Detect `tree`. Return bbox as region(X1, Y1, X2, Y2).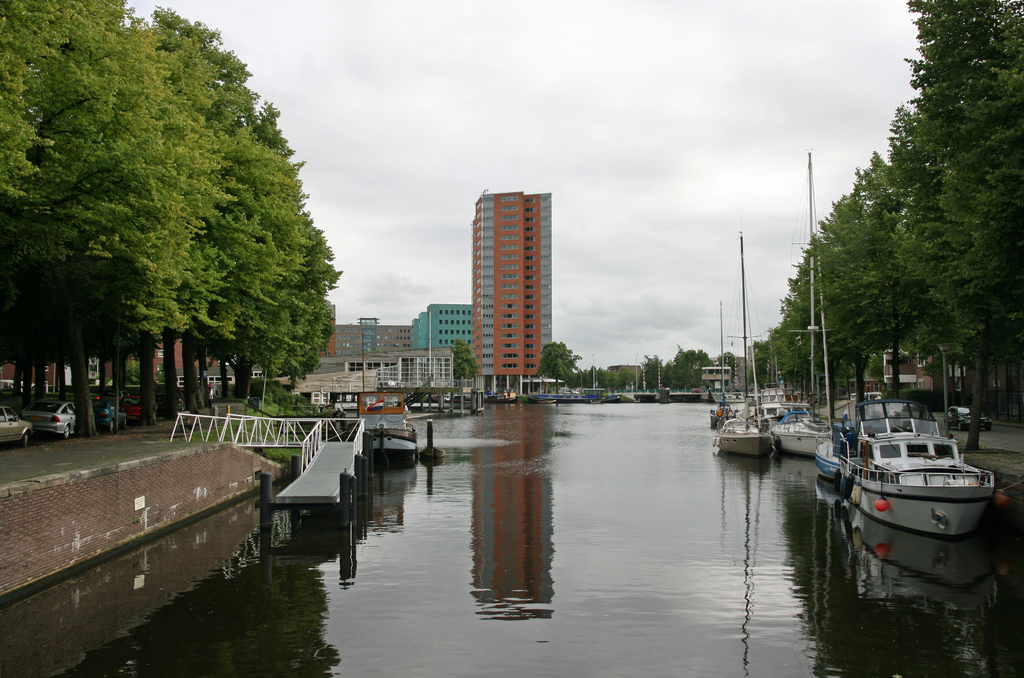
region(872, 100, 972, 433).
